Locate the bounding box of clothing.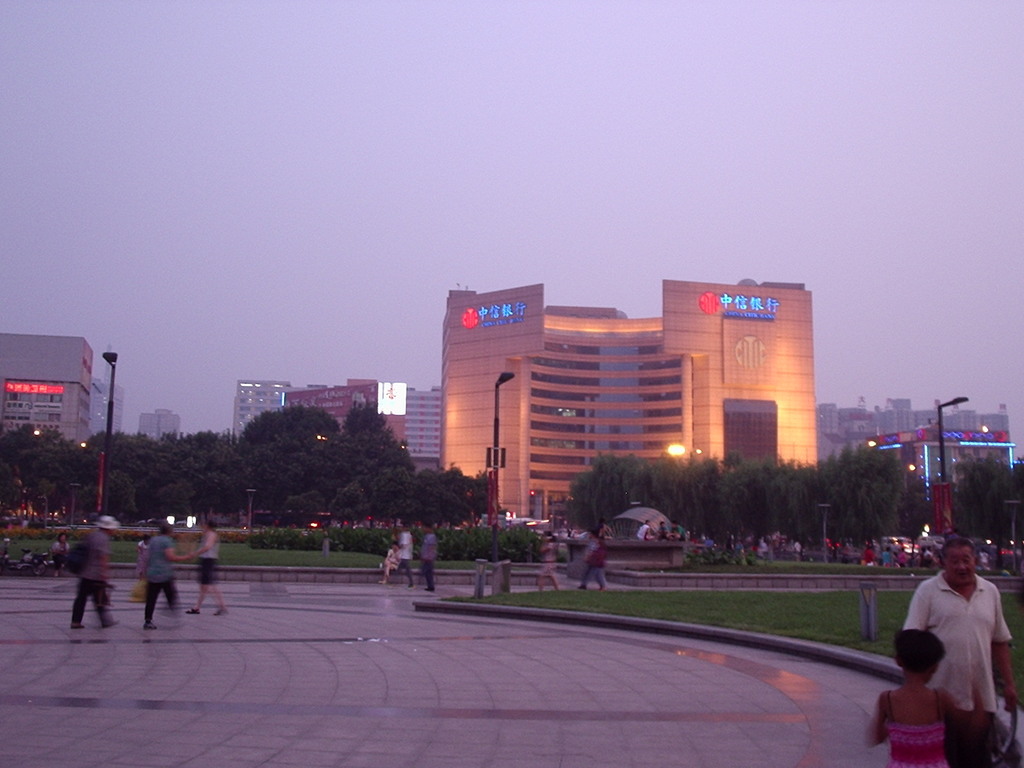
Bounding box: 589 545 607 586.
